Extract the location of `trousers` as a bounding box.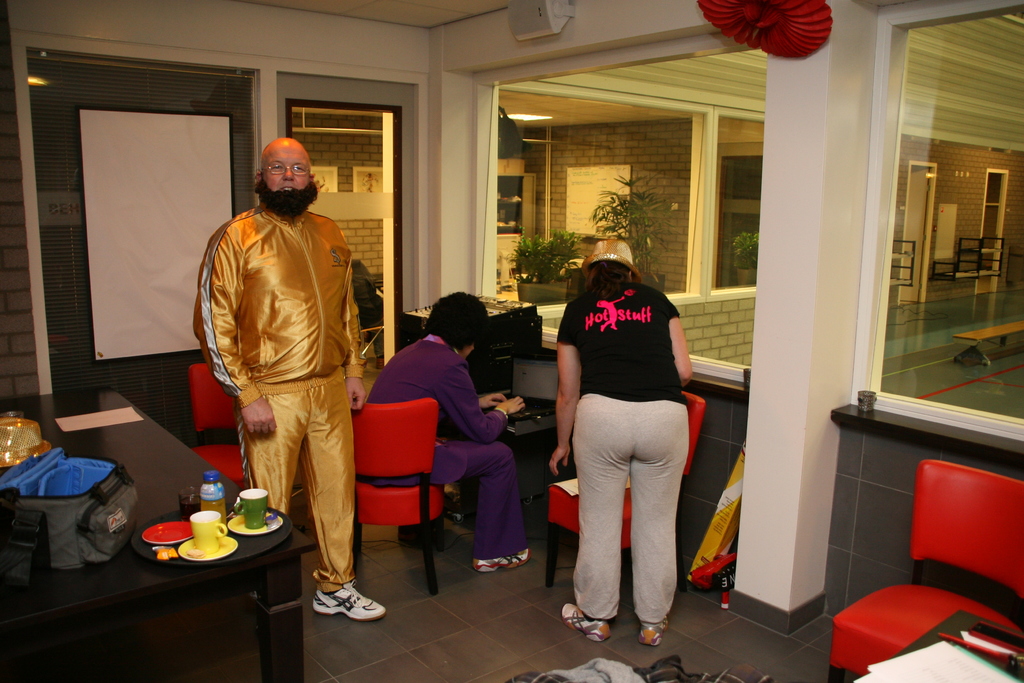
left=234, top=381, right=357, bottom=593.
